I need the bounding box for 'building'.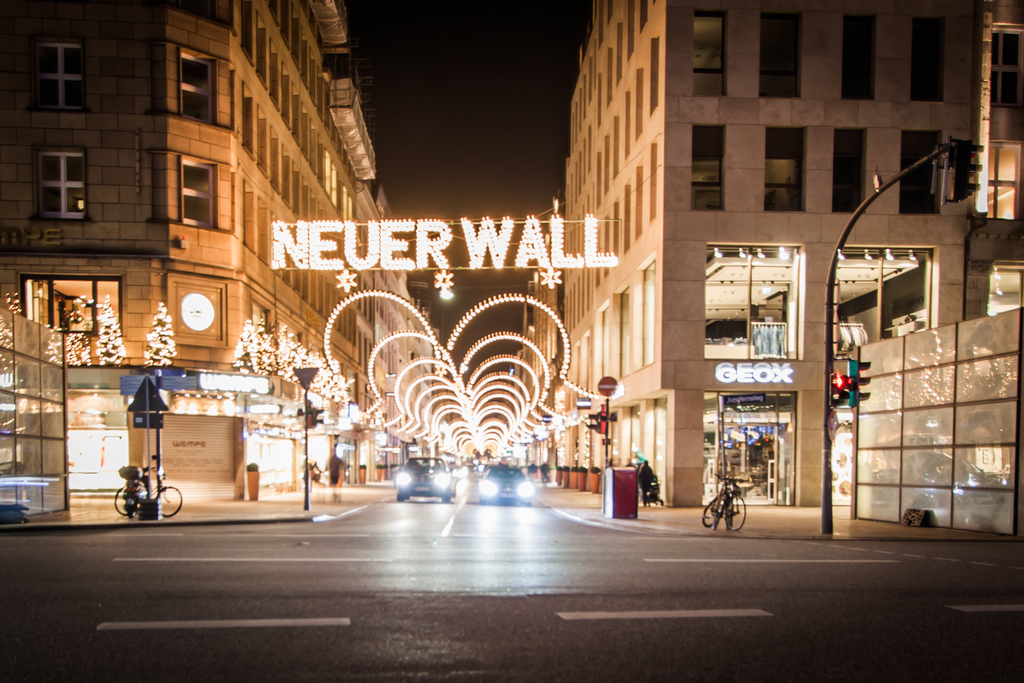
Here it is: left=561, top=0, right=988, bottom=508.
